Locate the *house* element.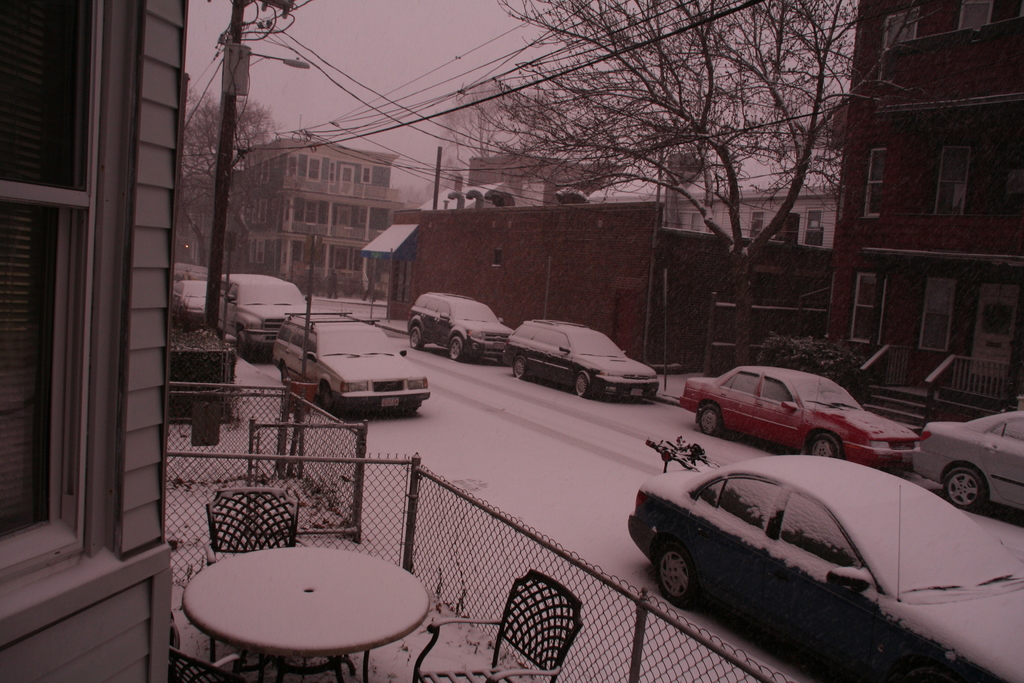
Element bbox: 236/122/415/277.
